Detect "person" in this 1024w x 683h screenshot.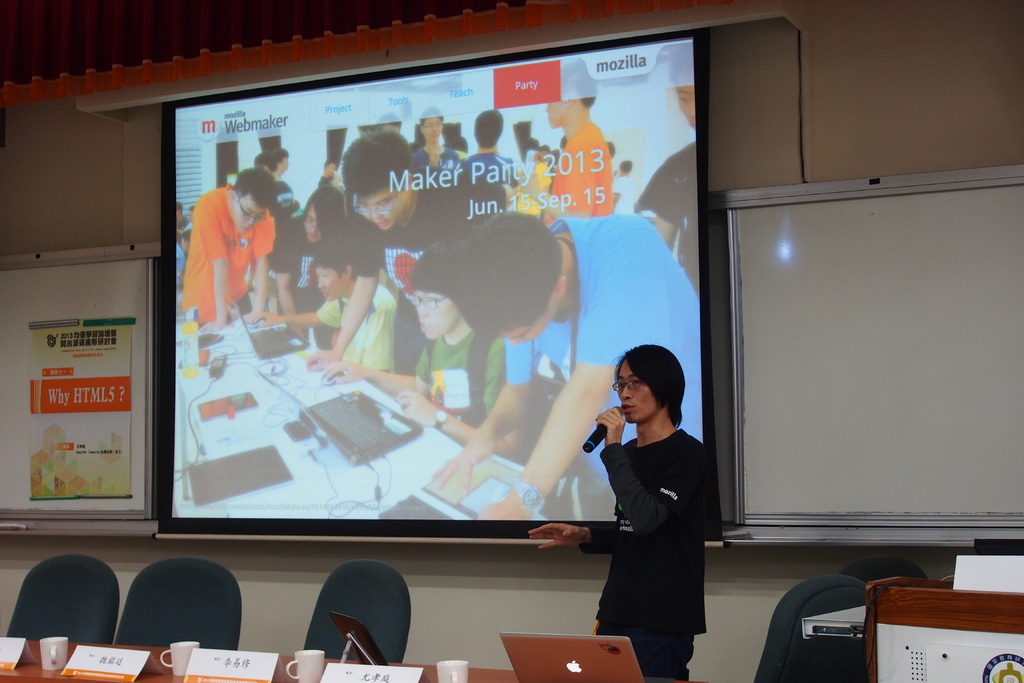
Detection: region(261, 235, 404, 378).
